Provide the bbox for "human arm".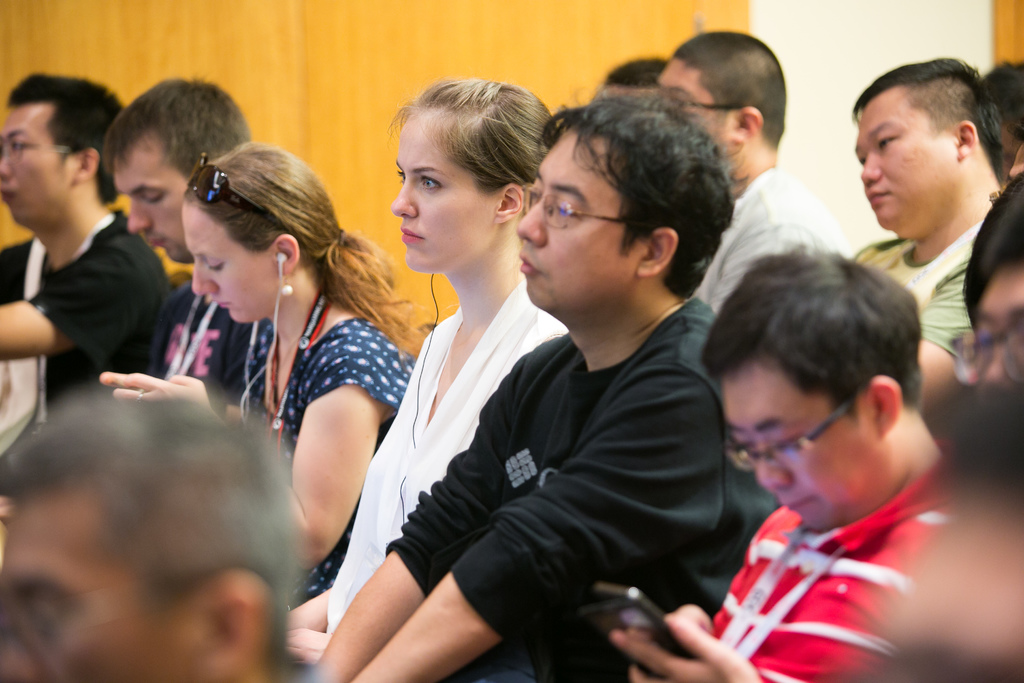
rect(703, 205, 808, 331).
